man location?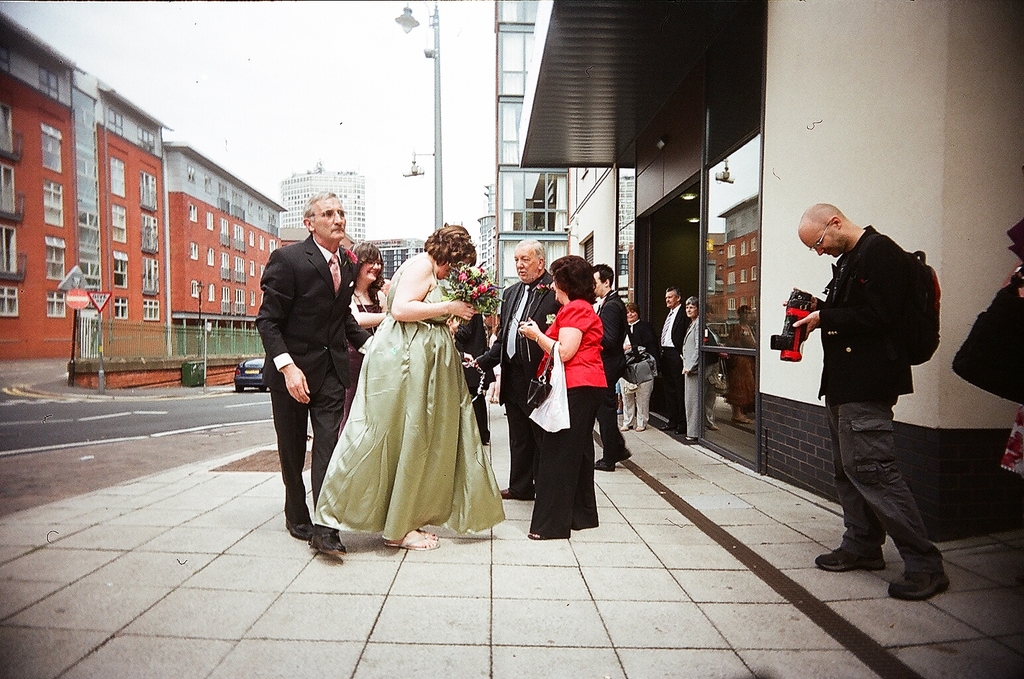
{"left": 462, "top": 237, "right": 575, "bottom": 505}
